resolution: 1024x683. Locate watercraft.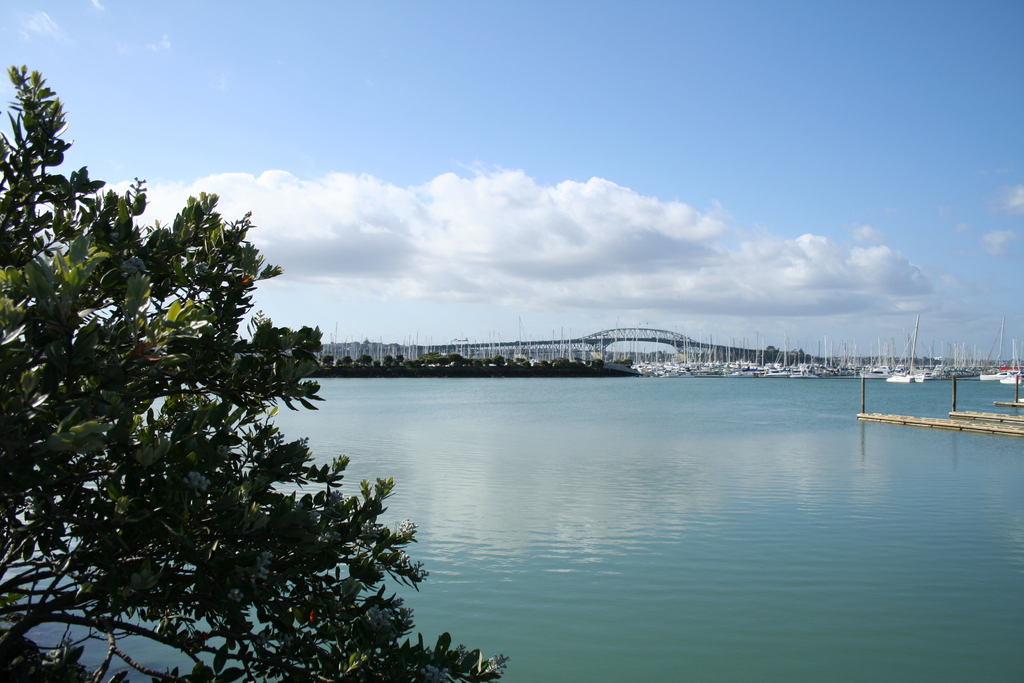
973,320,1004,375.
